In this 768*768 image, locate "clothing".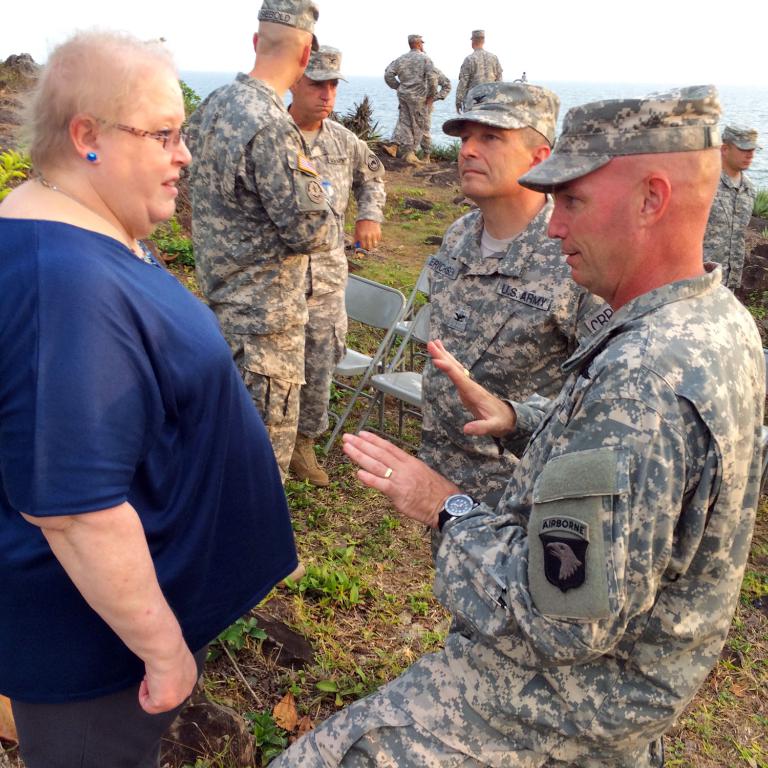
Bounding box: x1=702 y1=174 x2=757 y2=289.
